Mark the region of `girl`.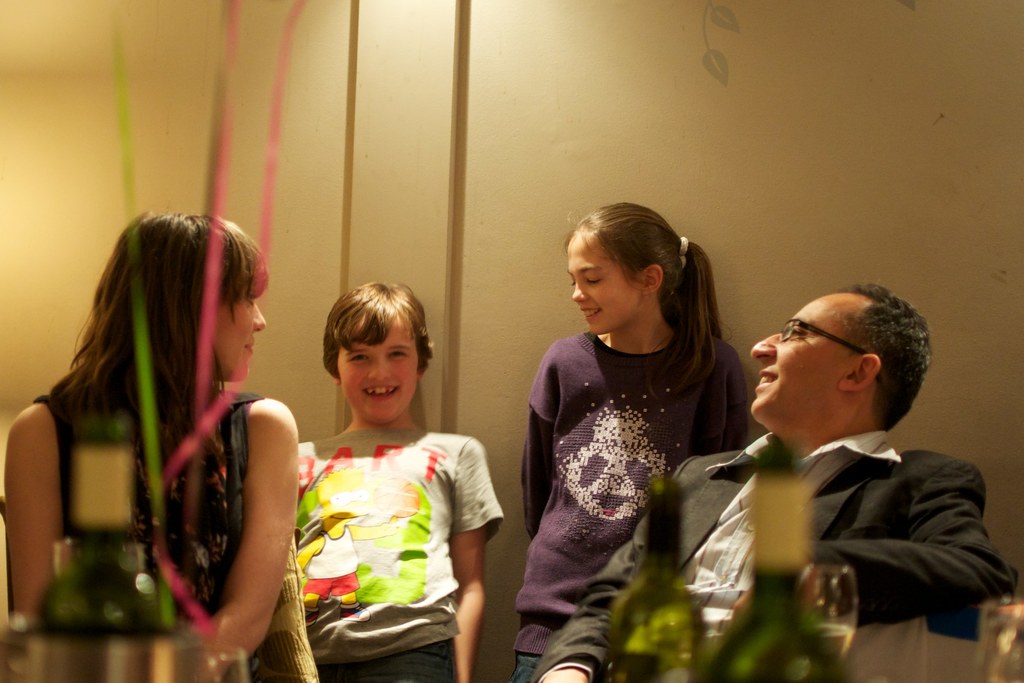
Region: {"left": 509, "top": 202, "right": 751, "bottom": 682}.
